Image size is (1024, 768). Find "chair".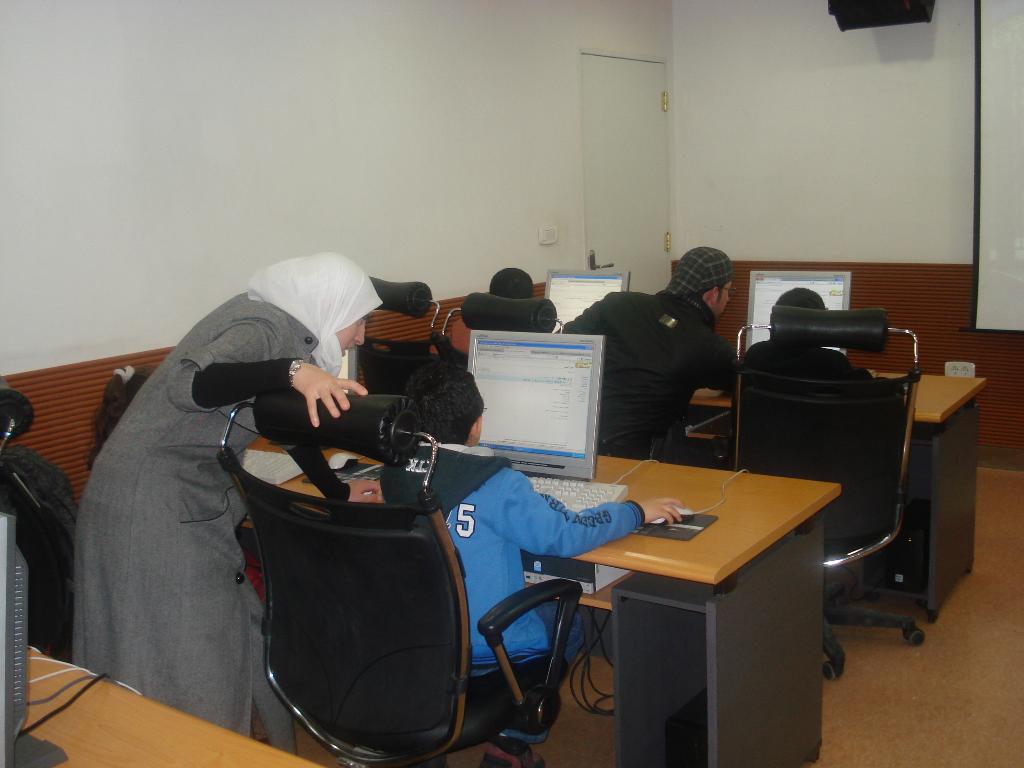
354,273,445,399.
